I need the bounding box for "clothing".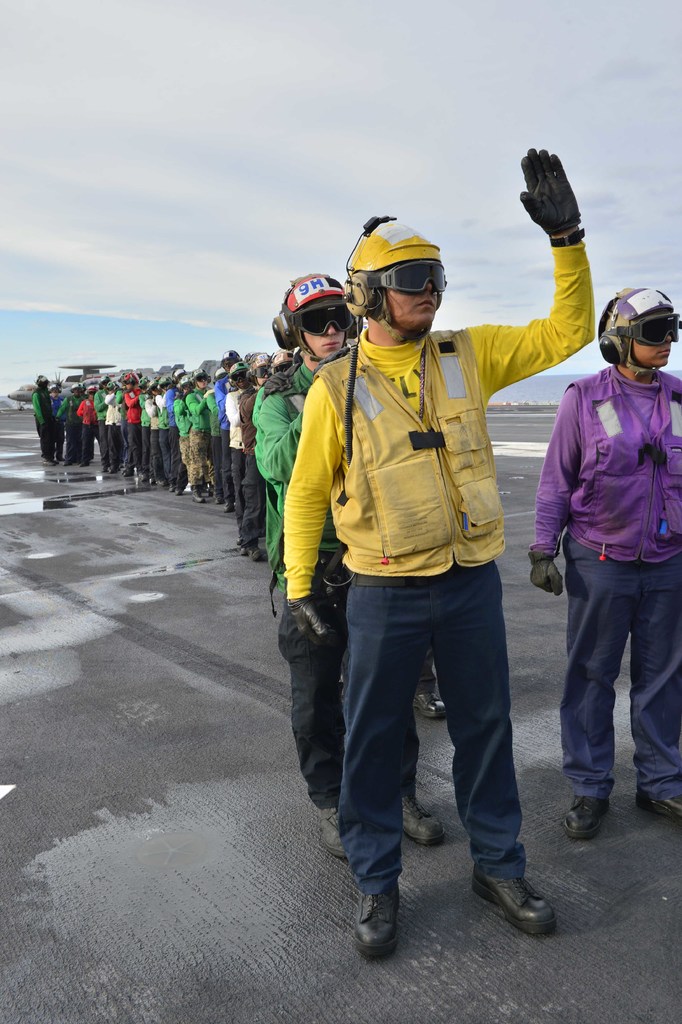
Here it is: locate(106, 396, 121, 456).
